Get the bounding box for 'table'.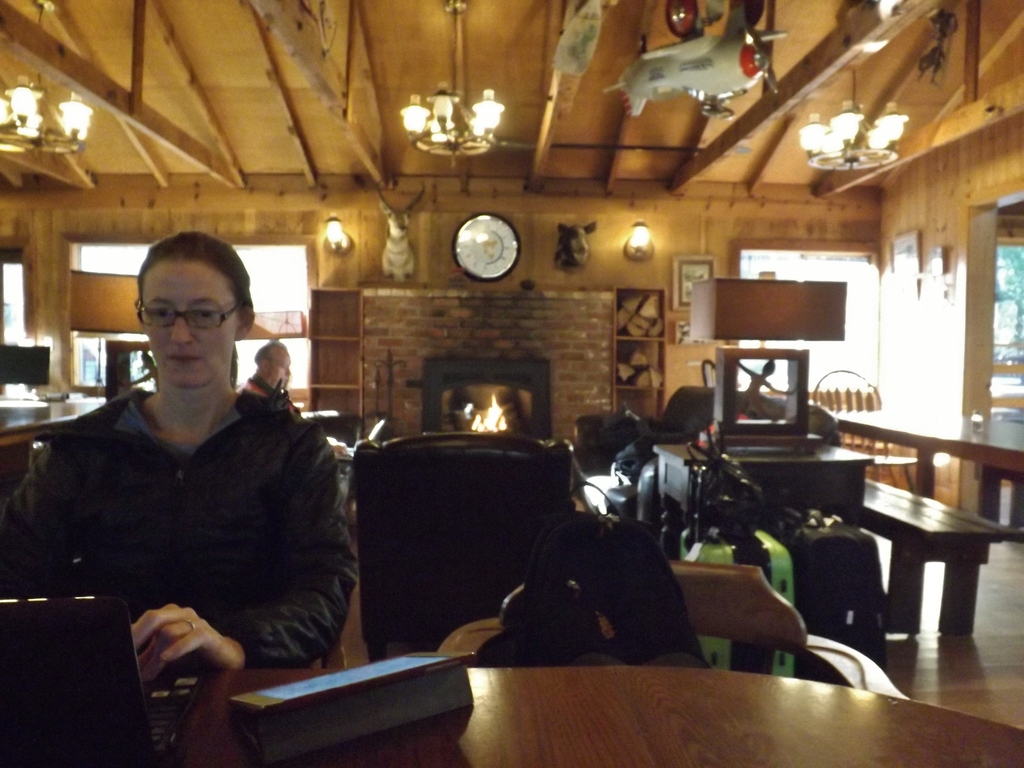
detection(0, 660, 1023, 767).
